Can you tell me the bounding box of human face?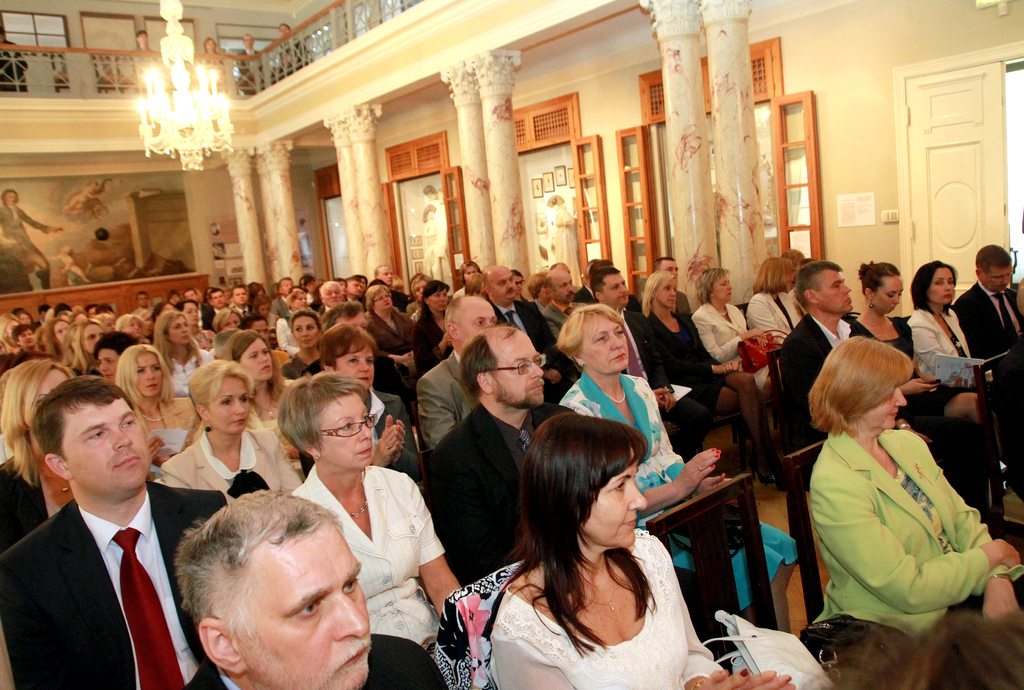
bbox(653, 279, 676, 310).
